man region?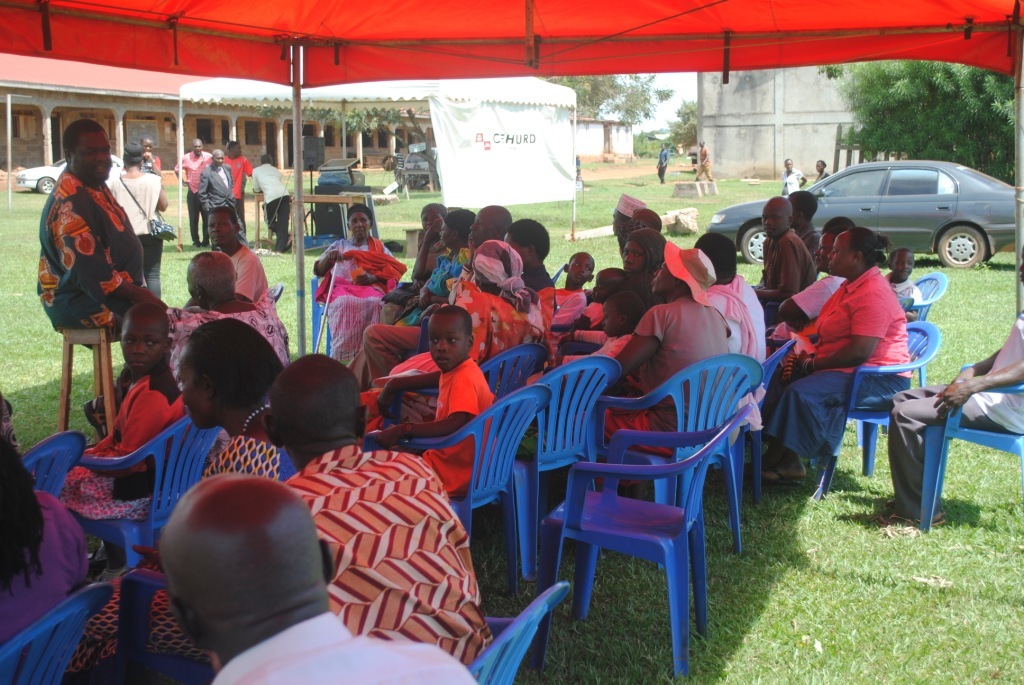
163:481:498:684
